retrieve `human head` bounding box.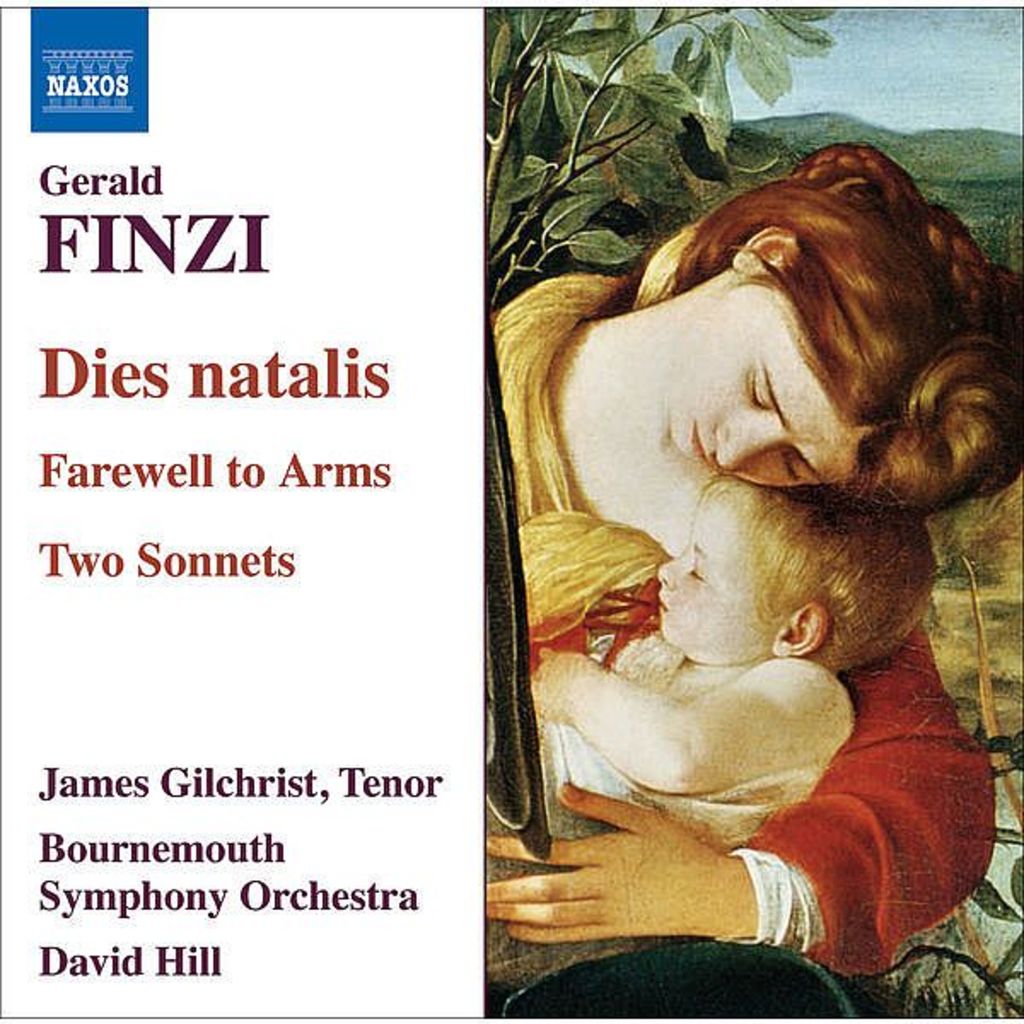
Bounding box: detection(645, 247, 1005, 527).
